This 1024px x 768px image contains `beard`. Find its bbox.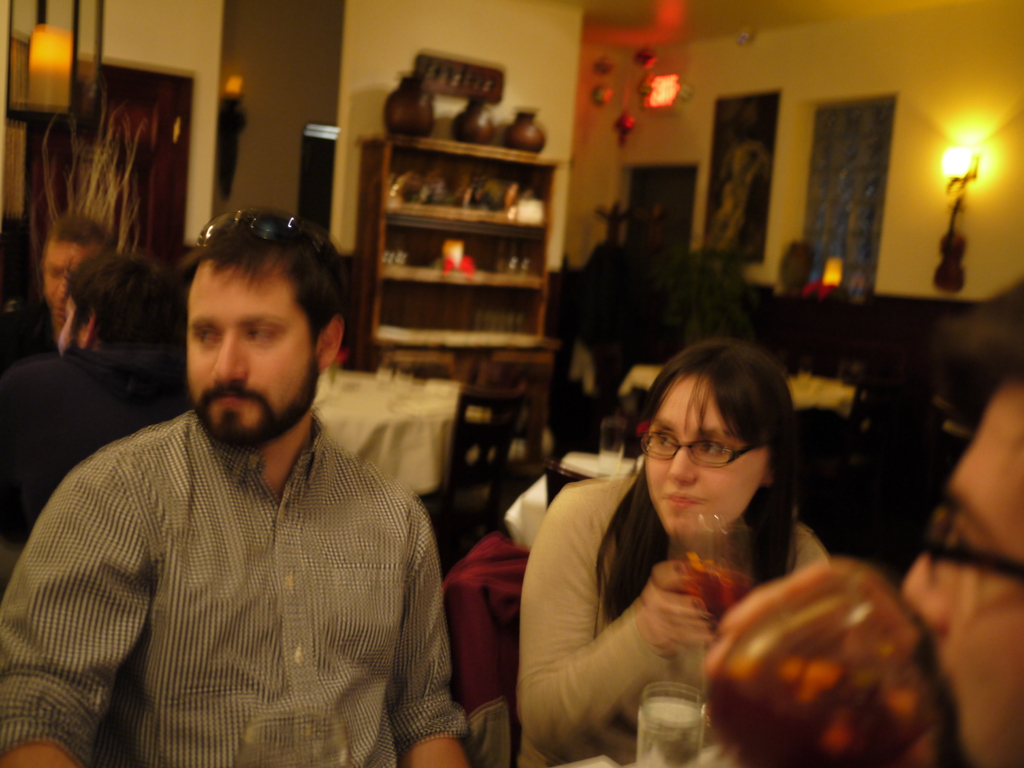
191 355 322 452.
